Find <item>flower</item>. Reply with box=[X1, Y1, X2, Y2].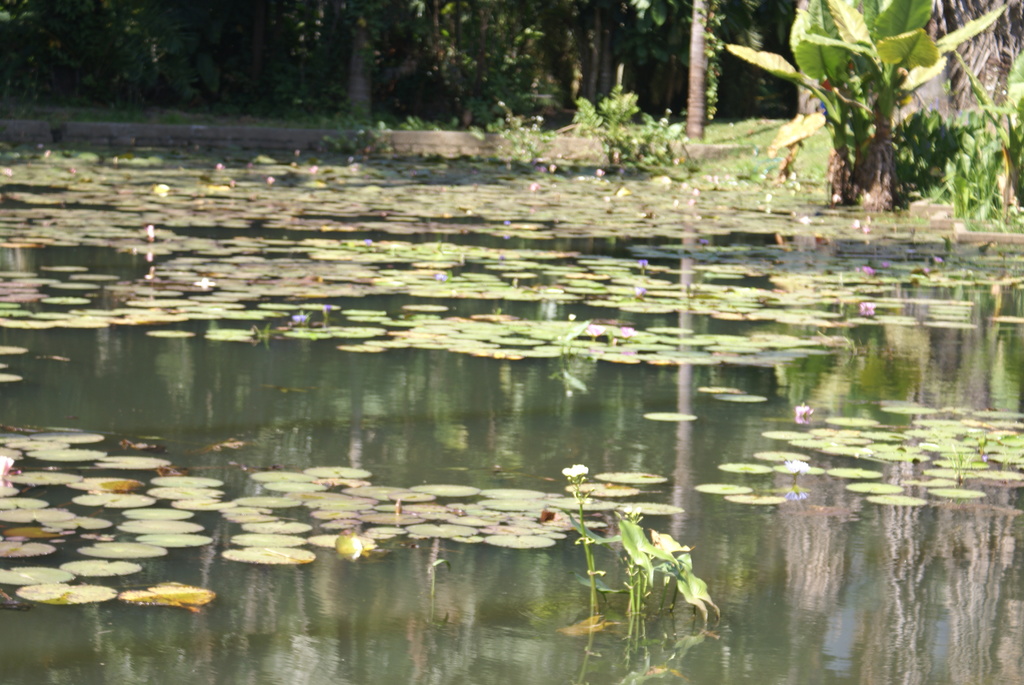
box=[0, 452, 16, 487].
